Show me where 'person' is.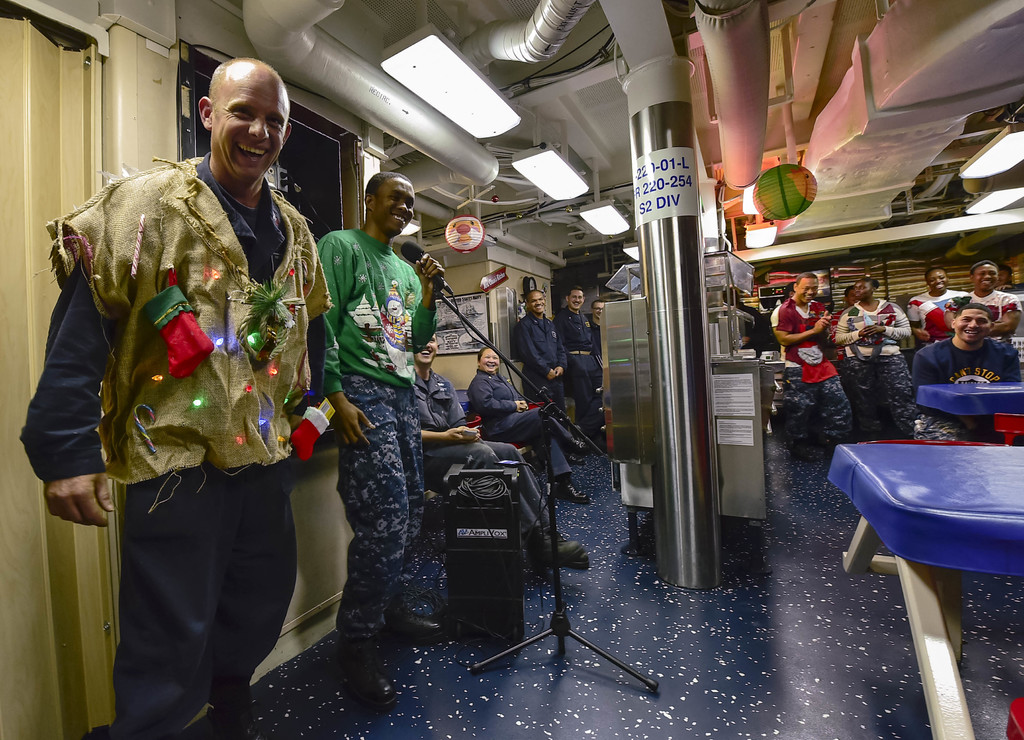
'person' is at <region>970, 258, 1023, 342</region>.
